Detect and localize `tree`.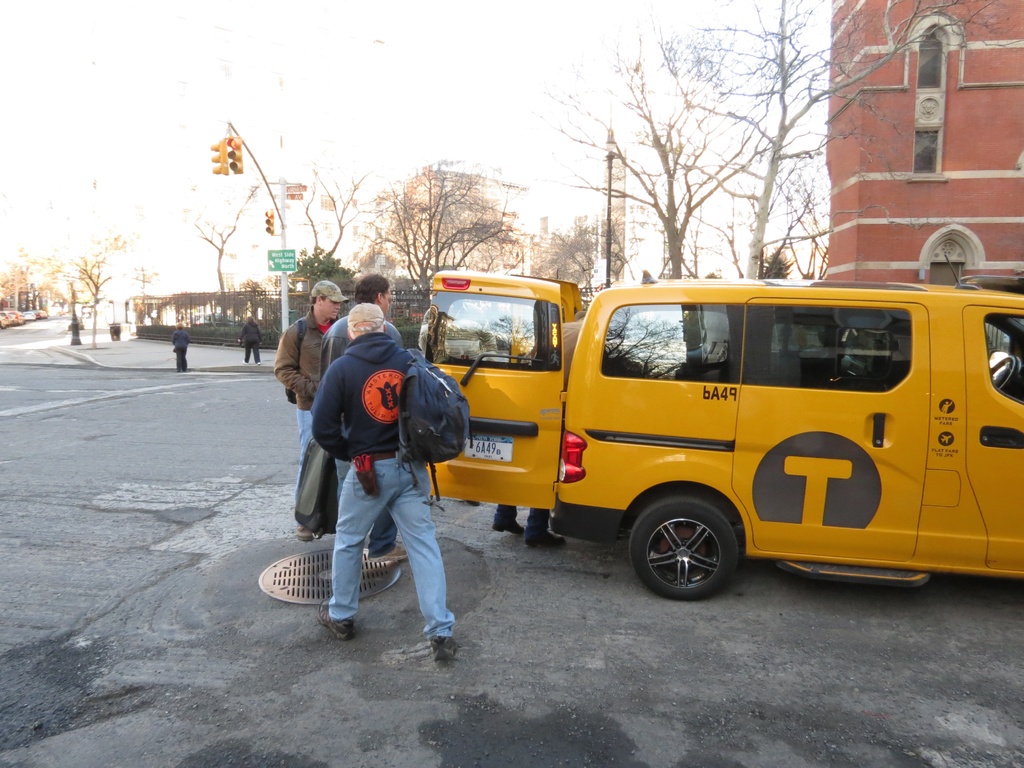
Localized at pyautogui.locateOnScreen(287, 254, 361, 292).
